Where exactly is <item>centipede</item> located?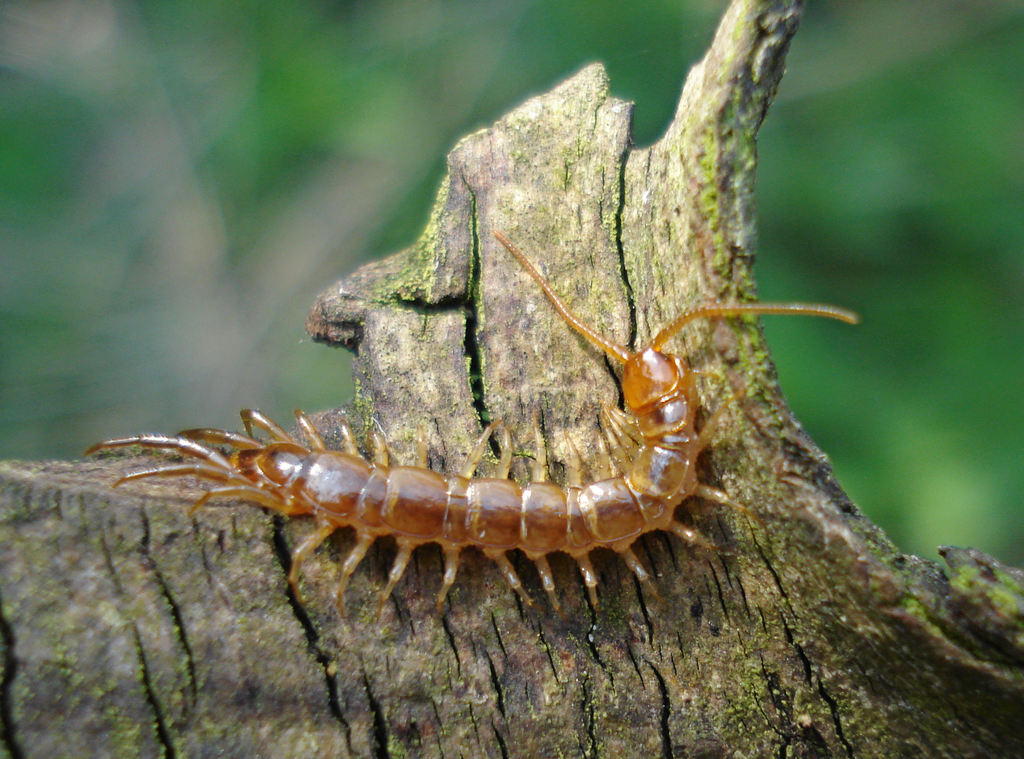
Its bounding box is {"x1": 78, "y1": 230, "x2": 855, "y2": 626}.
